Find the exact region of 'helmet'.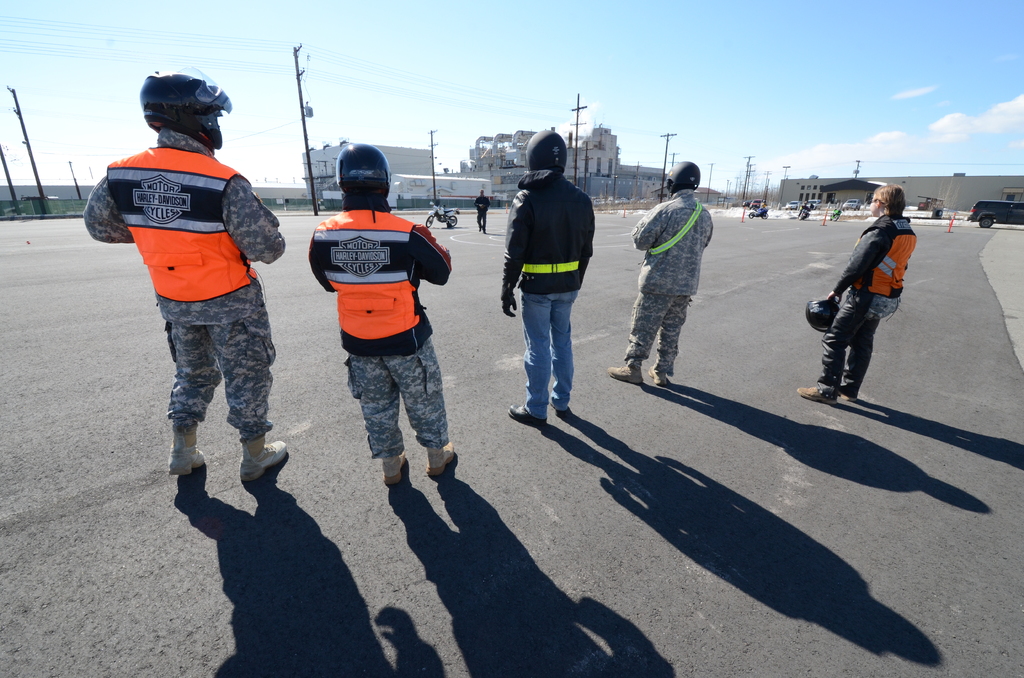
Exact region: [left=528, top=130, right=572, bottom=181].
